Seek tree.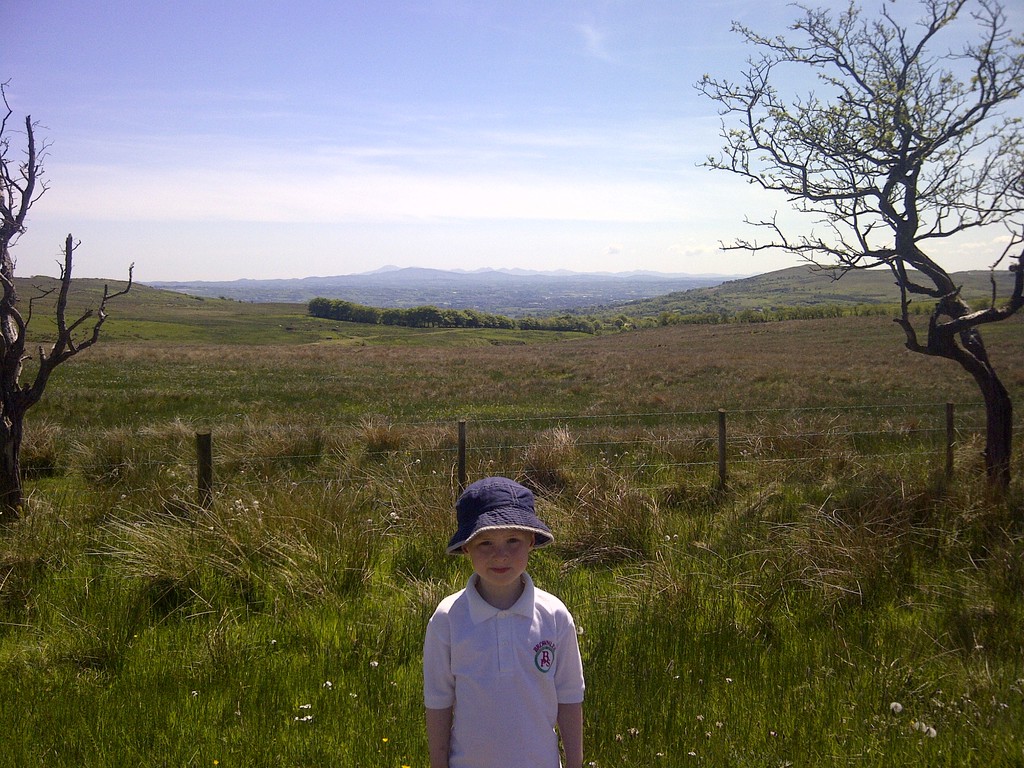
pyautogui.locateOnScreen(309, 294, 597, 327).
